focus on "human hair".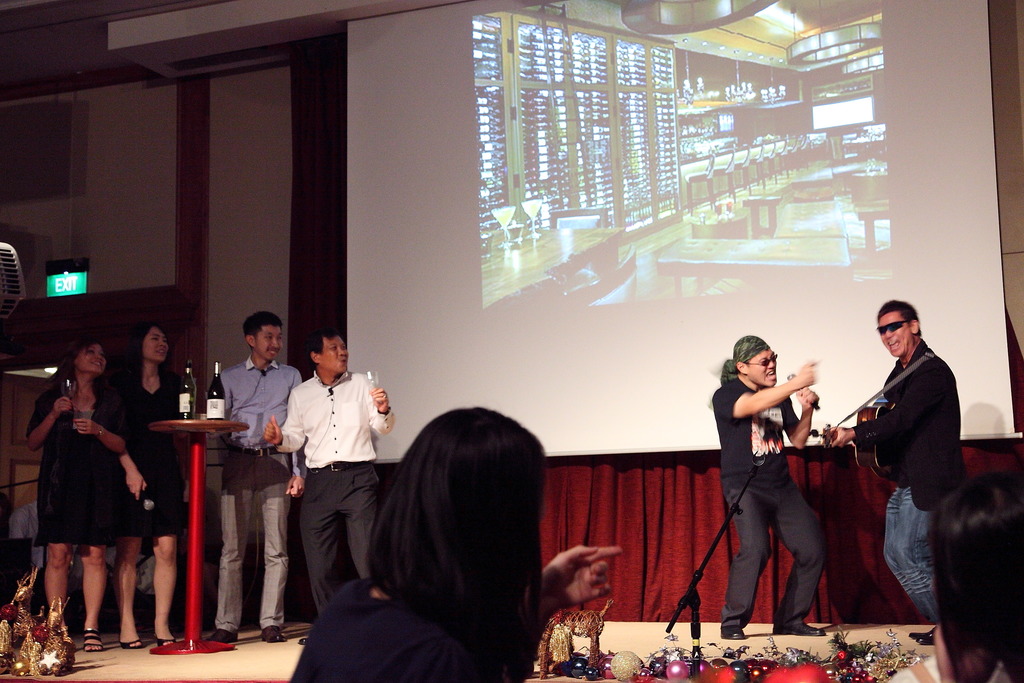
Focused at <box>49,334,102,400</box>.
